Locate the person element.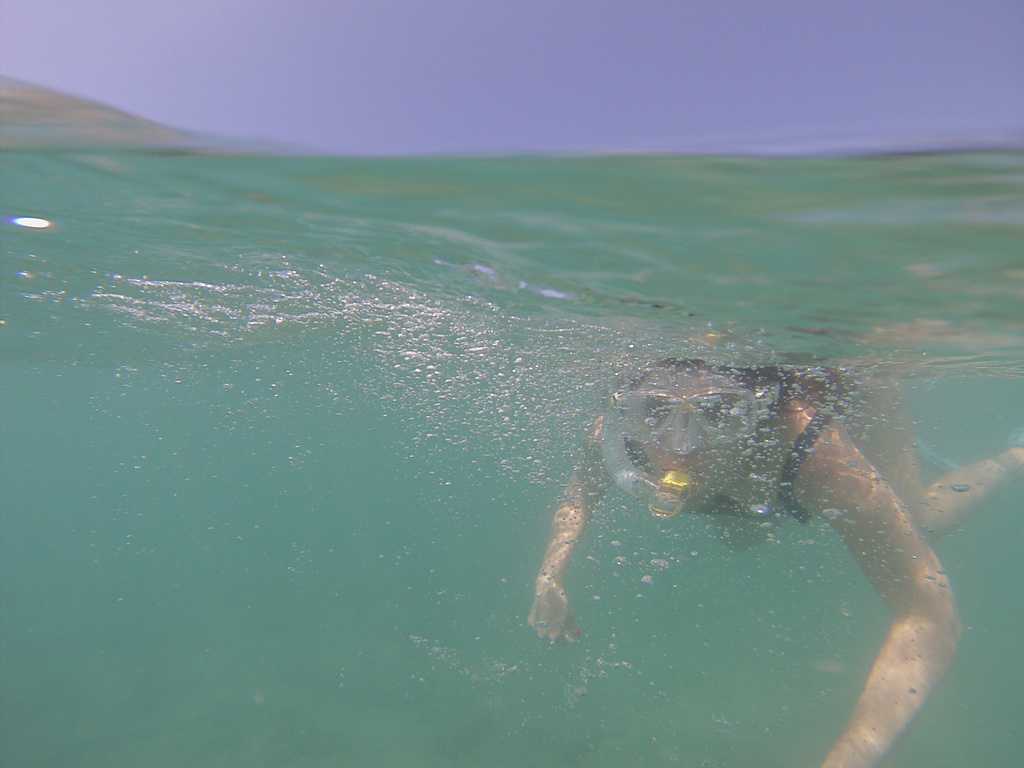
Element bbox: bbox=(527, 351, 934, 716).
